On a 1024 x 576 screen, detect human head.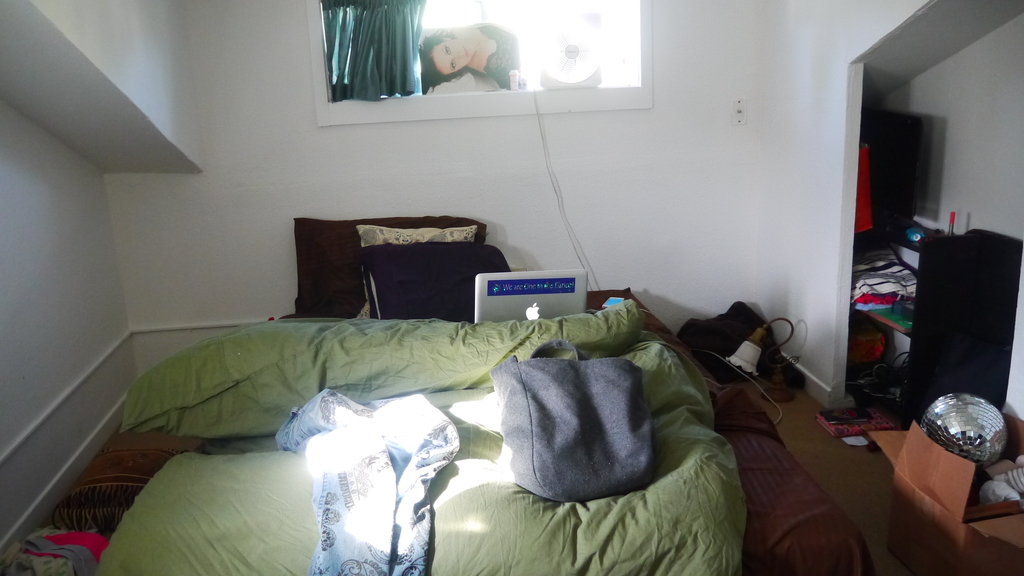
bbox=(419, 30, 471, 75).
